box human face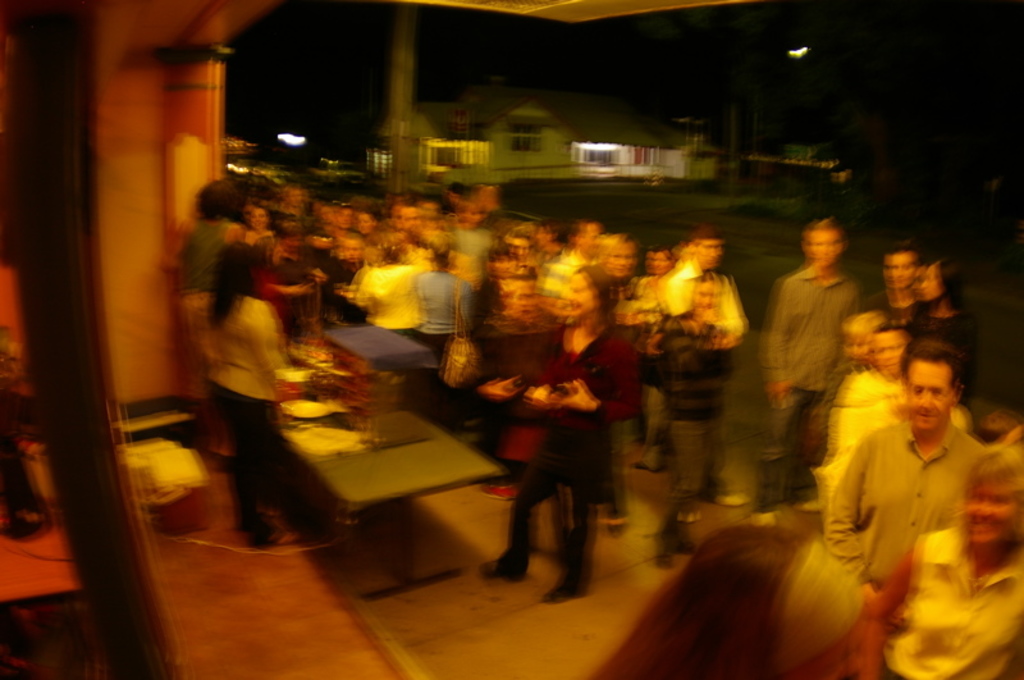
699,243,719,273
